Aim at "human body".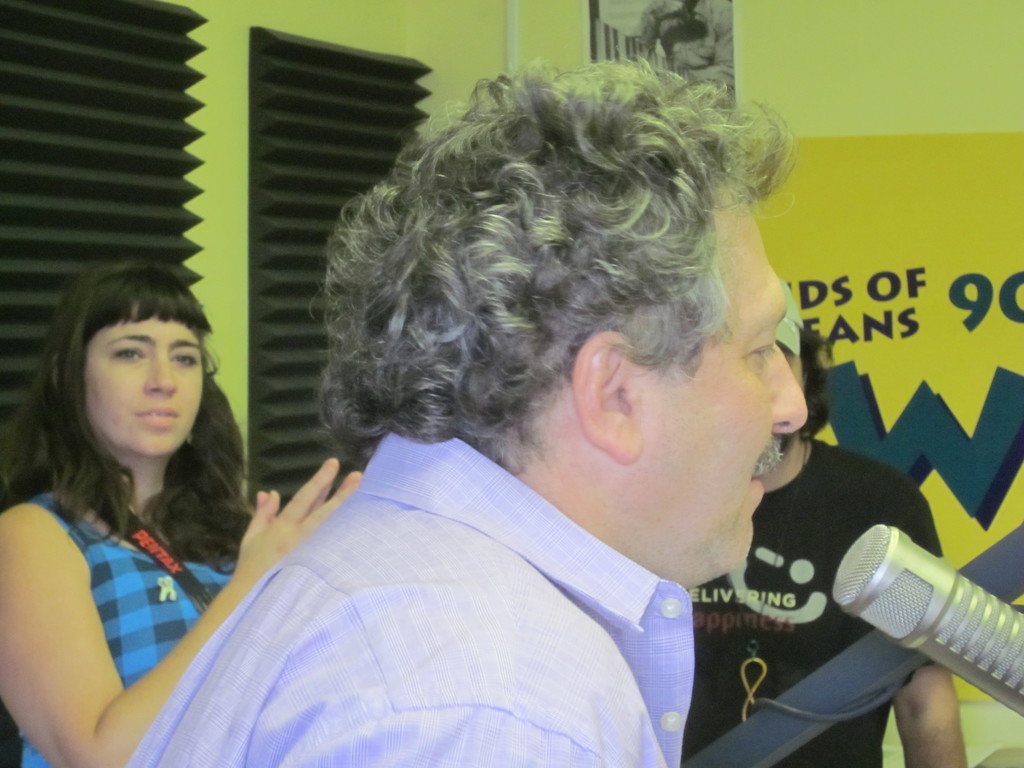
Aimed at Rect(125, 53, 810, 767).
